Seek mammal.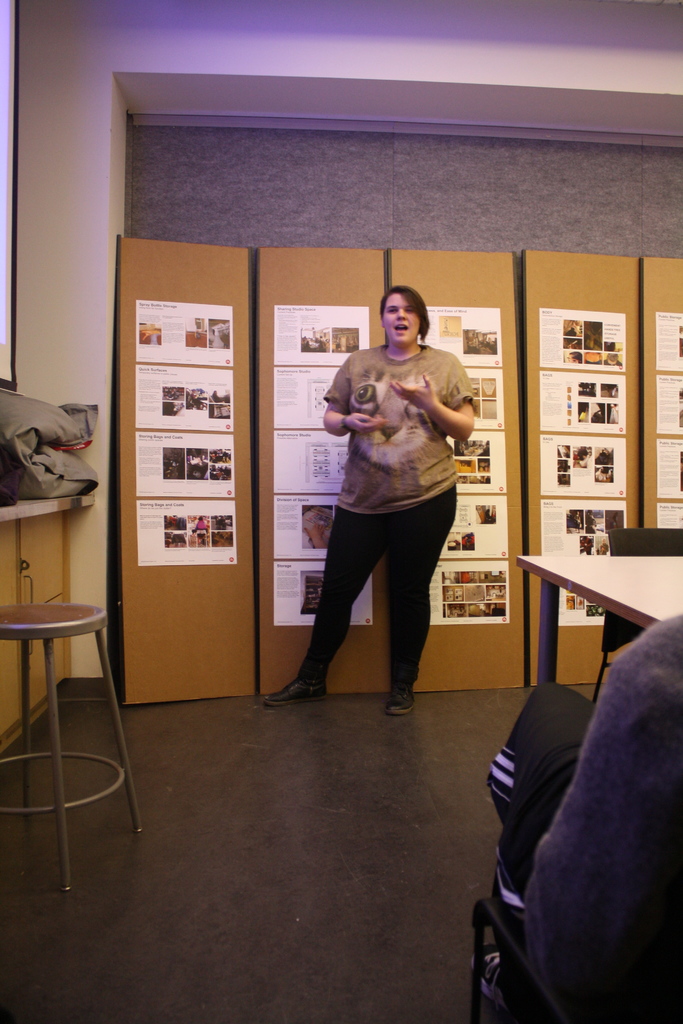
x1=579, y1=534, x2=595, y2=557.
